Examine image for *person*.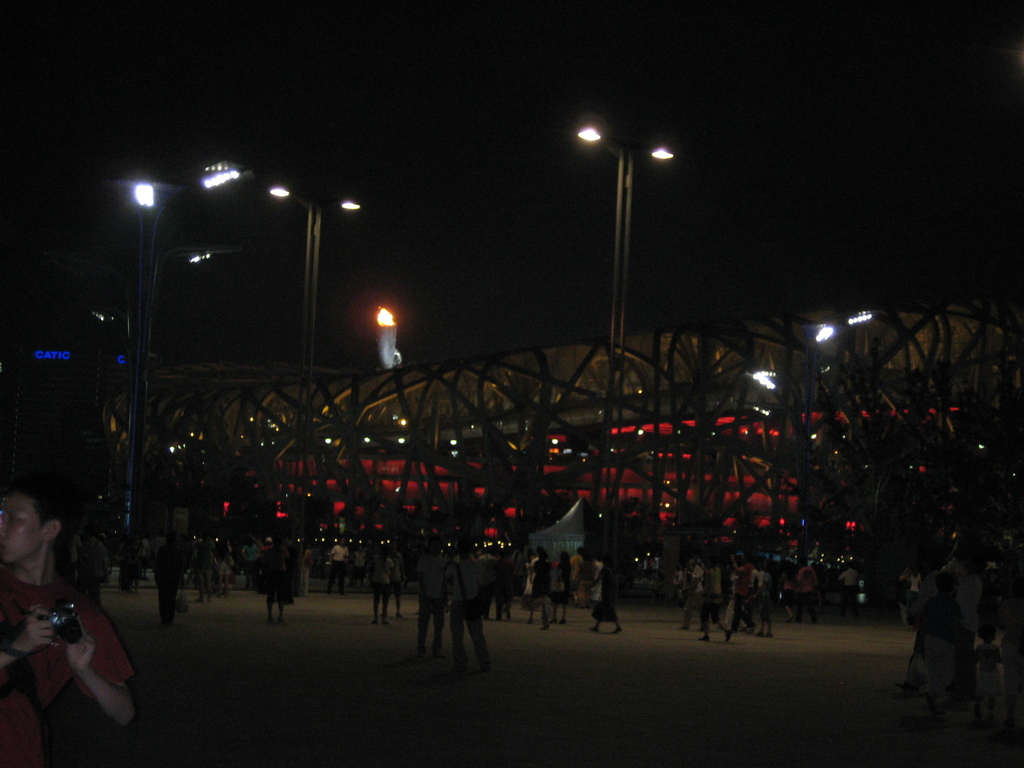
Examination result: (326, 536, 348, 595).
